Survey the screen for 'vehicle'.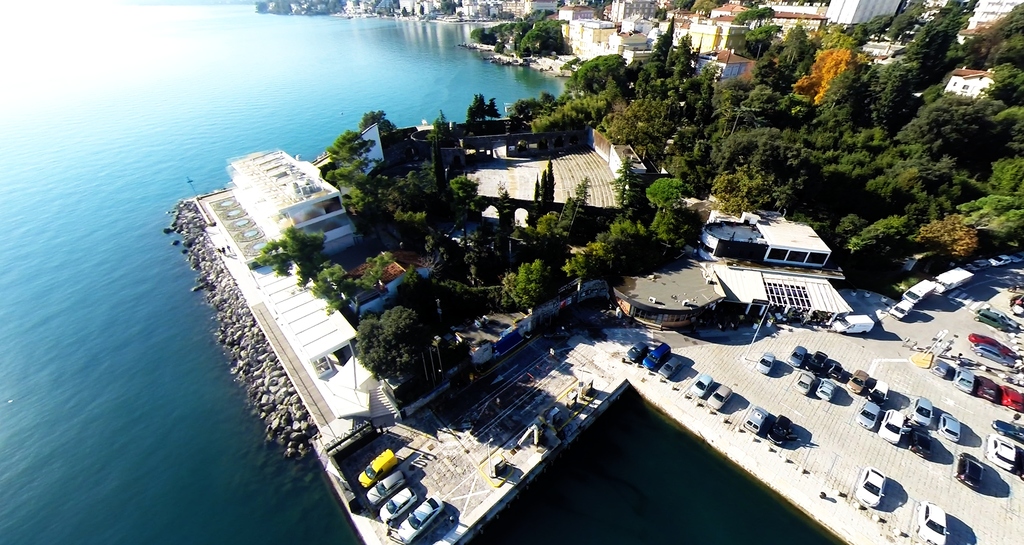
Survey found: x1=361, y1=448, x2=397, y2=494.
